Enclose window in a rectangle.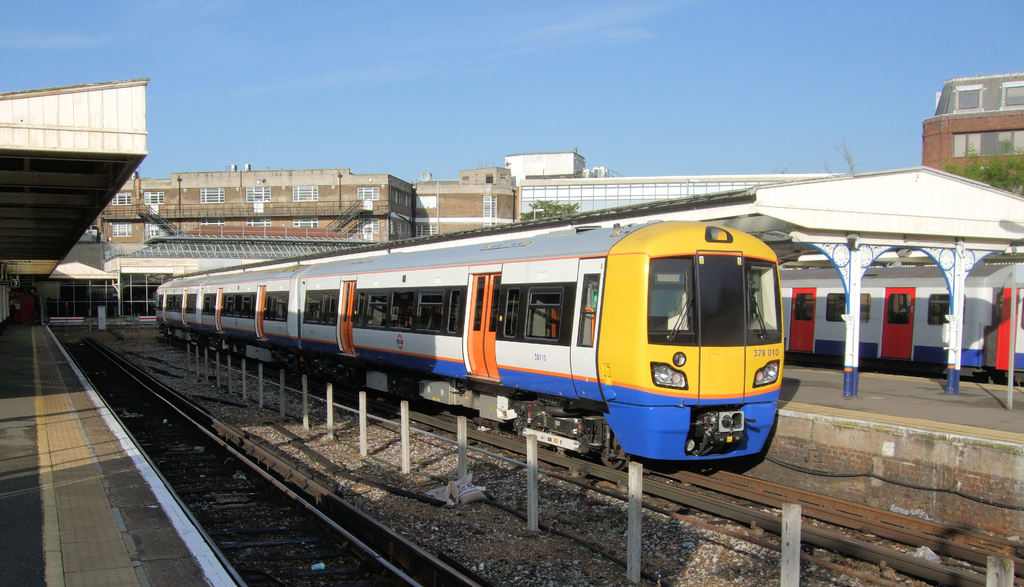
bbox(289, 184, 318, 203).
